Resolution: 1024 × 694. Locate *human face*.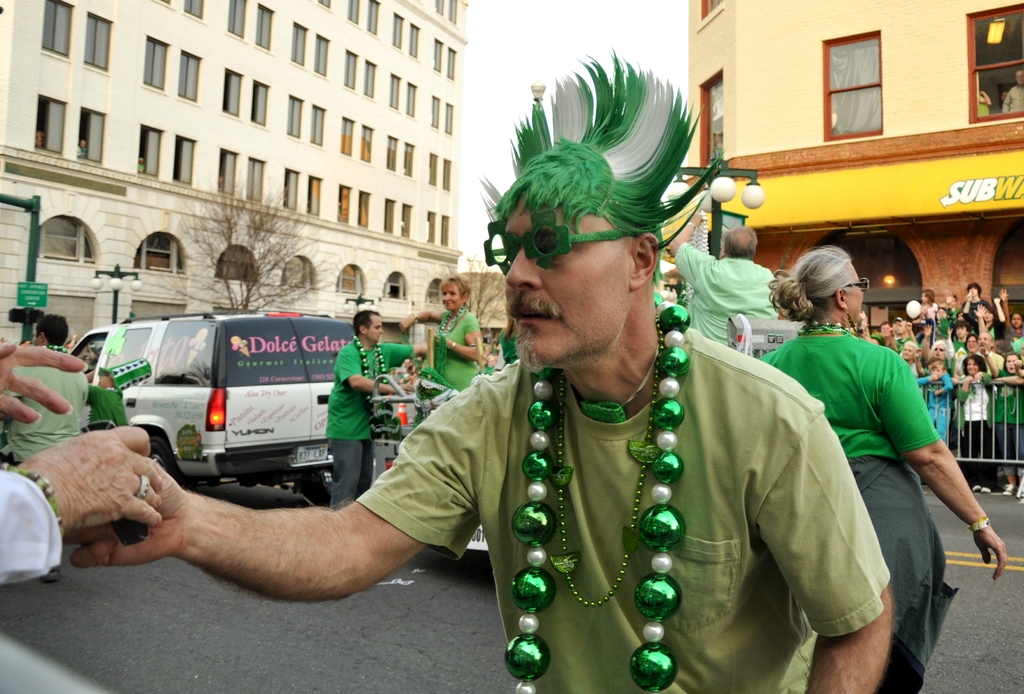
crop(981, 335, 989, 349).
